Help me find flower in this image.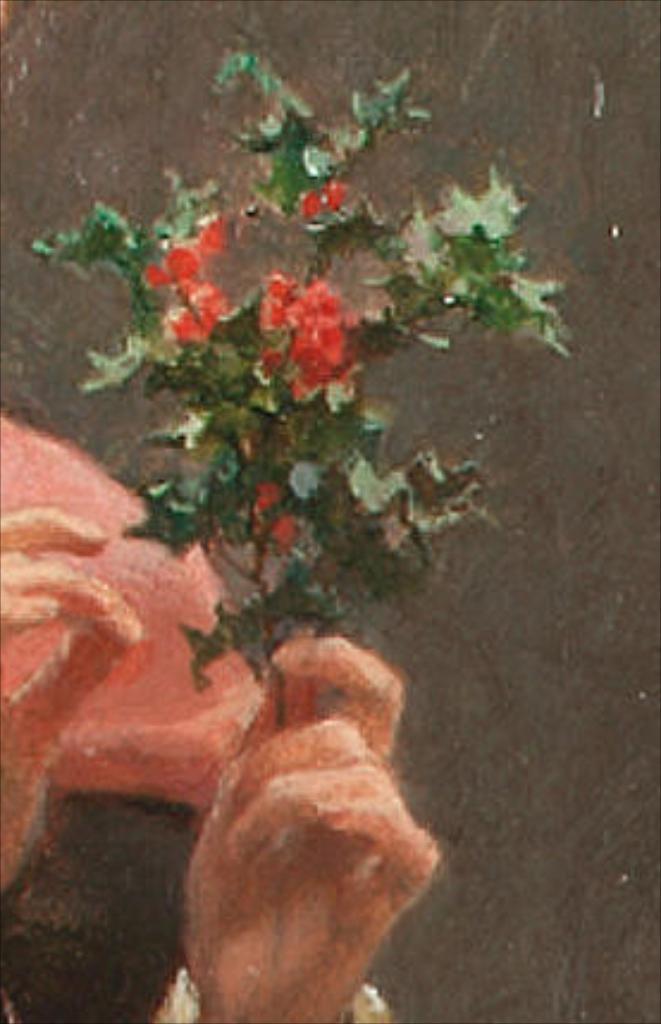
Found it: <region>265, 511, 301, 561</region>.
